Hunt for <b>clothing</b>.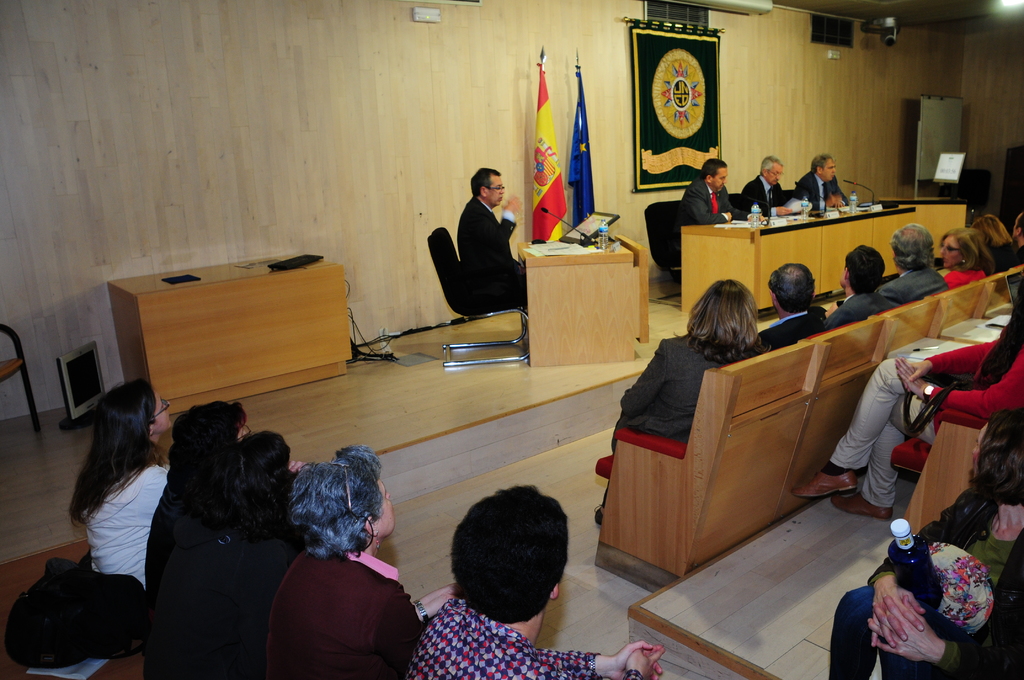
Hunted down at {"left": 882, "top": 259, "right": 946, "bottom": 309}.
